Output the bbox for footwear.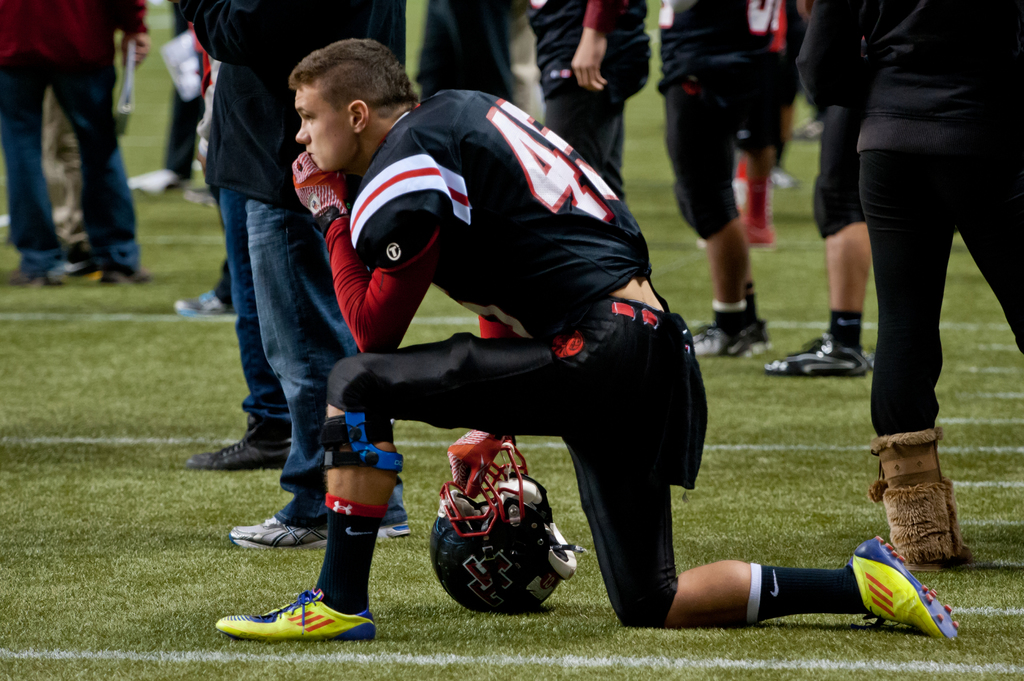
(692,324,771,356).
